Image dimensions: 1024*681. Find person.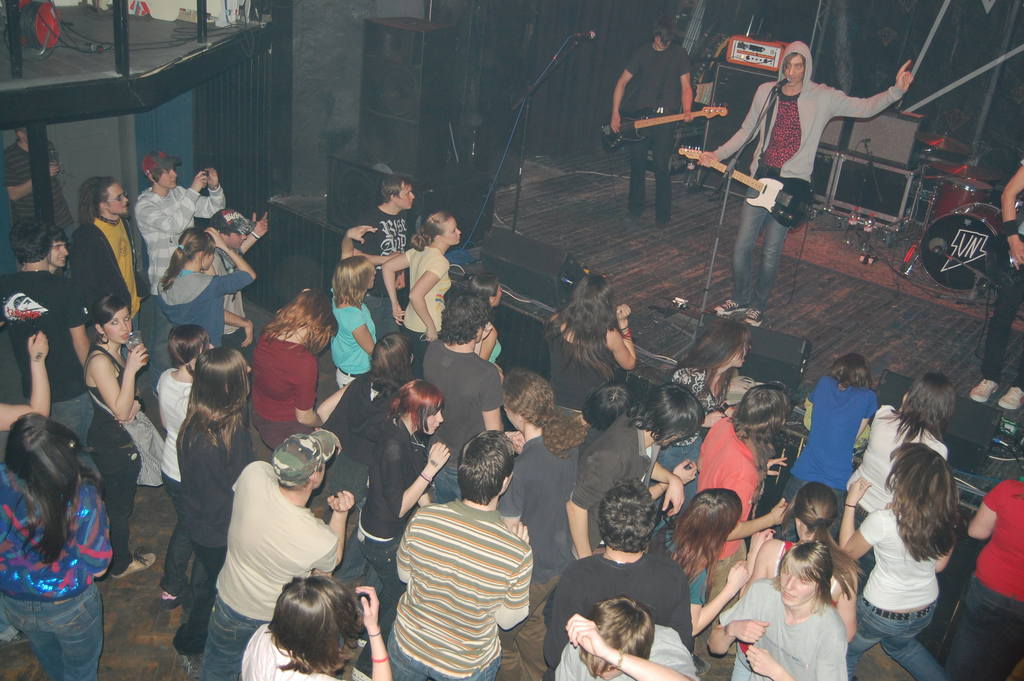
(576,30,709,229).
